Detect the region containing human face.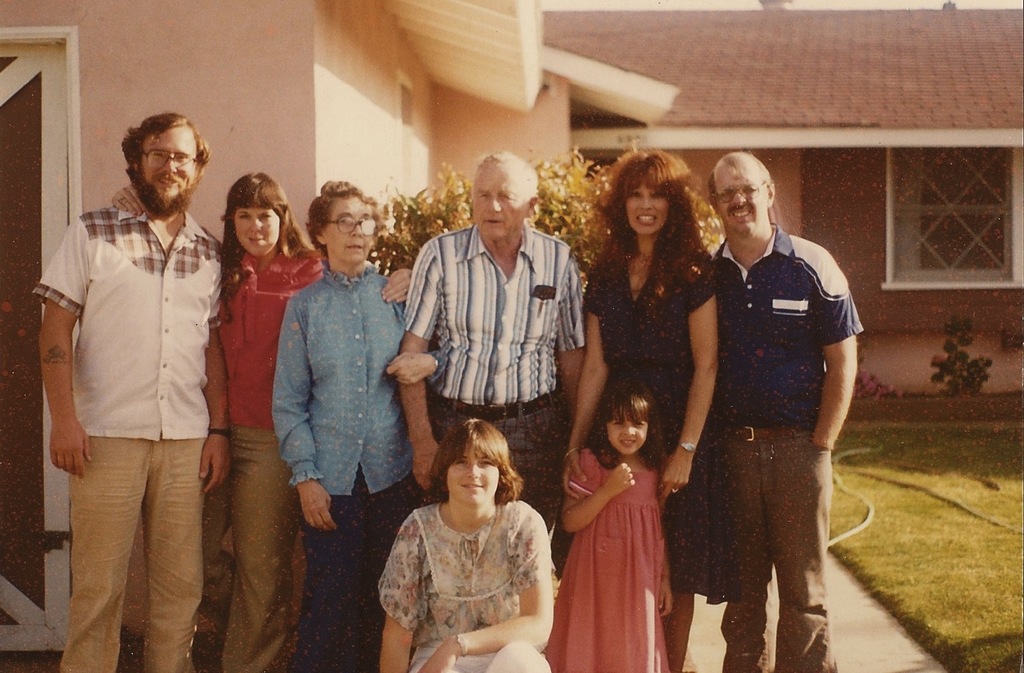
608,412,646,460.
